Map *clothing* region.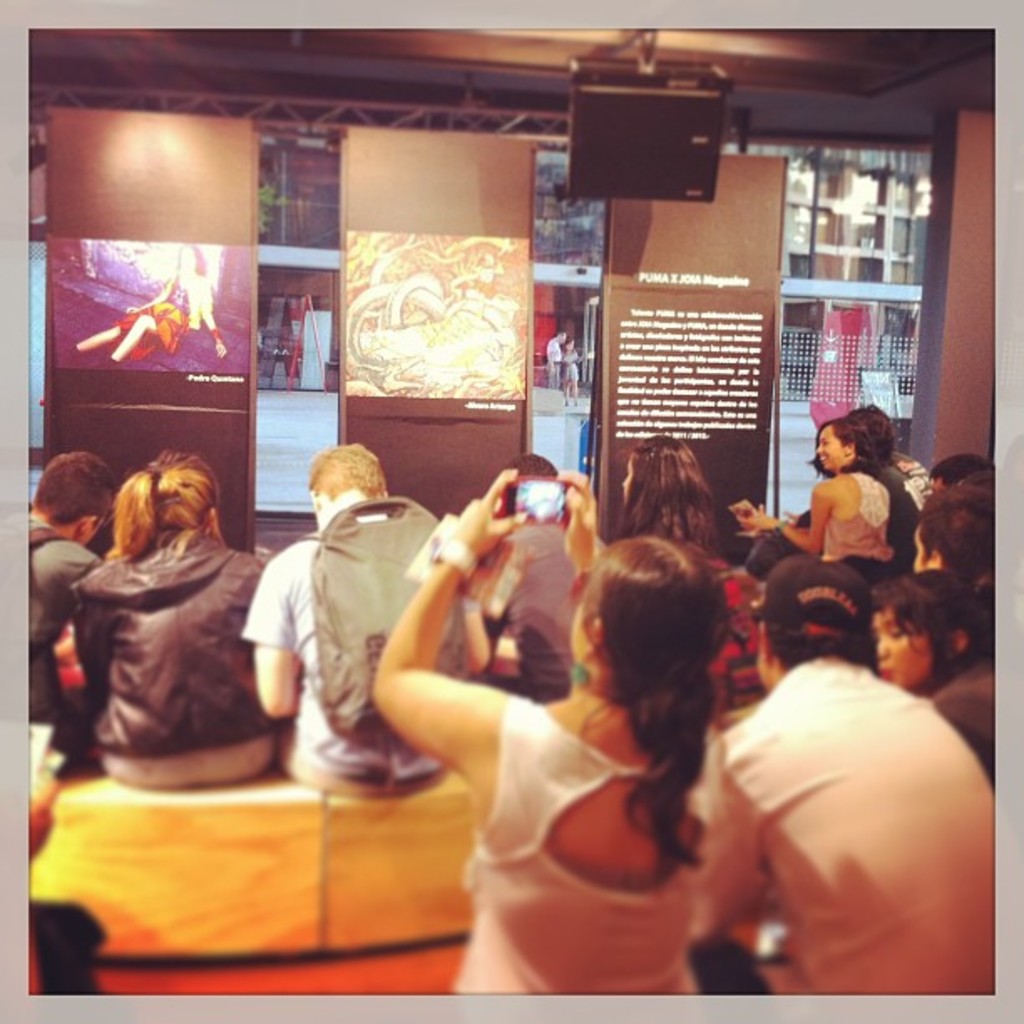
Mapped to [888,442,935,514].
